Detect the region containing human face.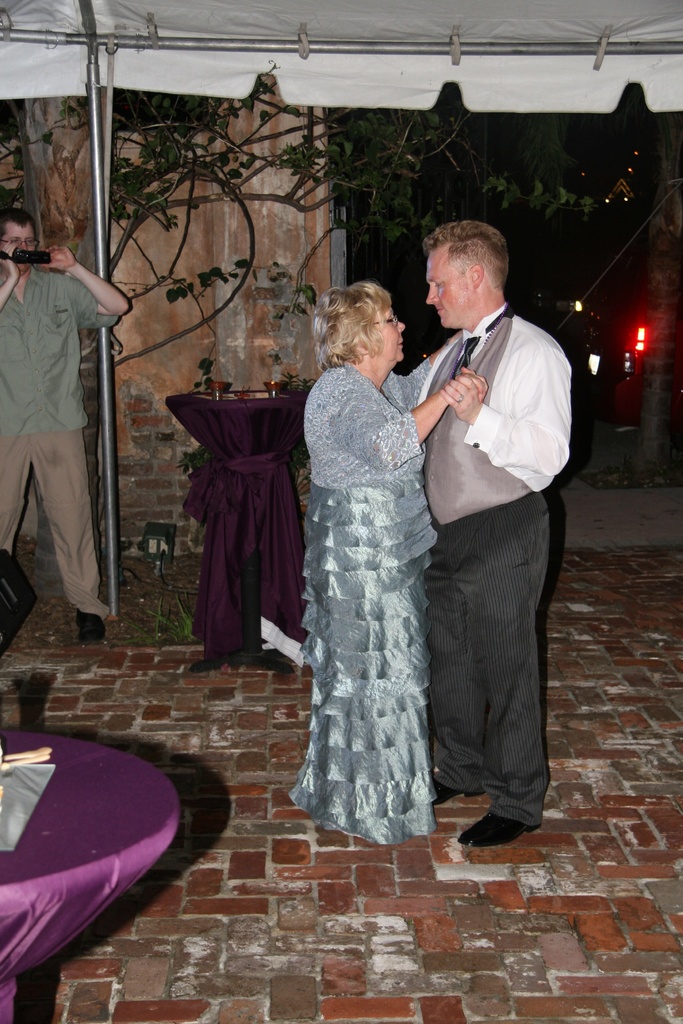
[left=0, top=218, right=29, bottom=271].
